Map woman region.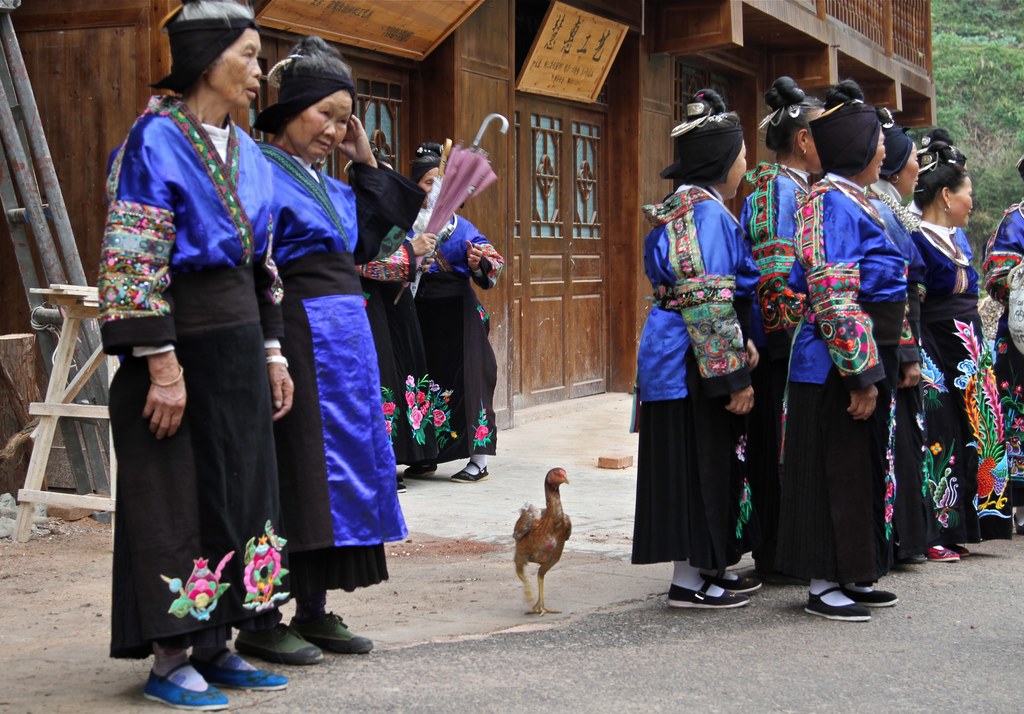
Mapped to region(775, 79, 929, 624).
